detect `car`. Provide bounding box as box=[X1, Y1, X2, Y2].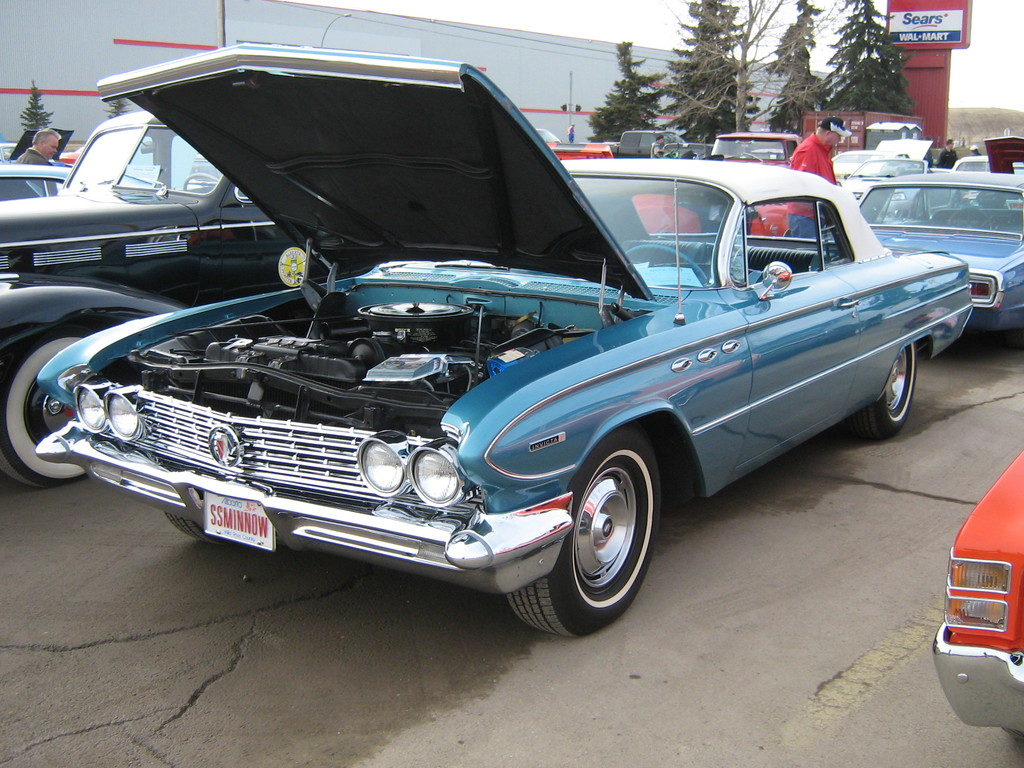
box=[0, 163, 70, 203].
